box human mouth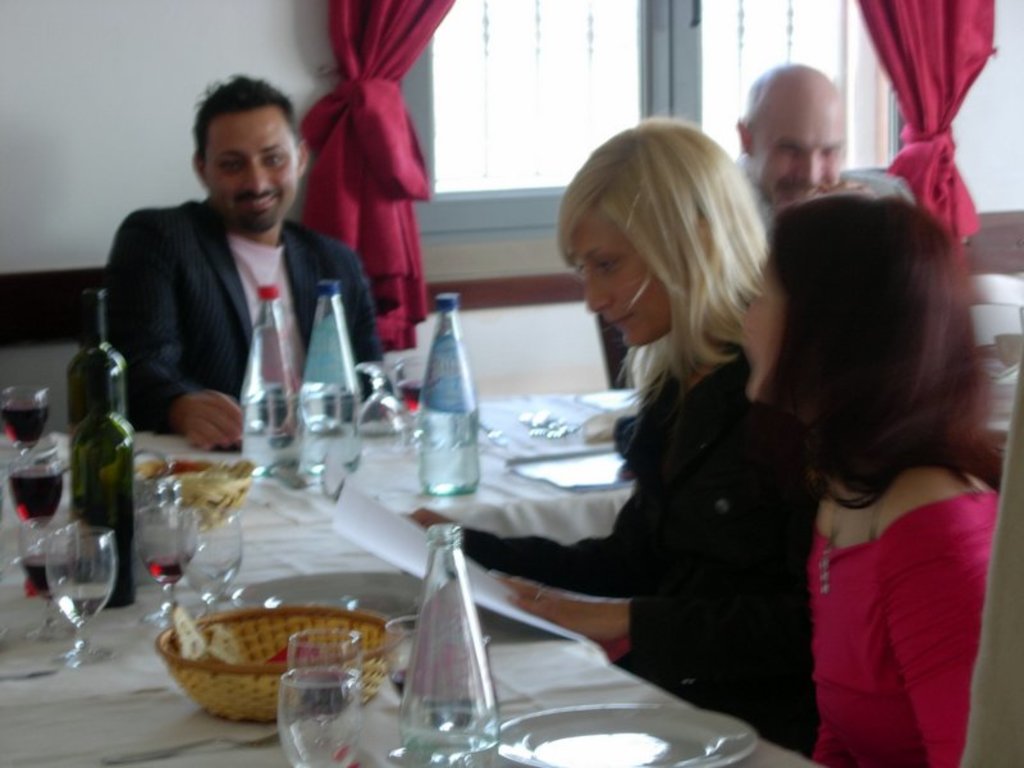
[241,193,279,216]
